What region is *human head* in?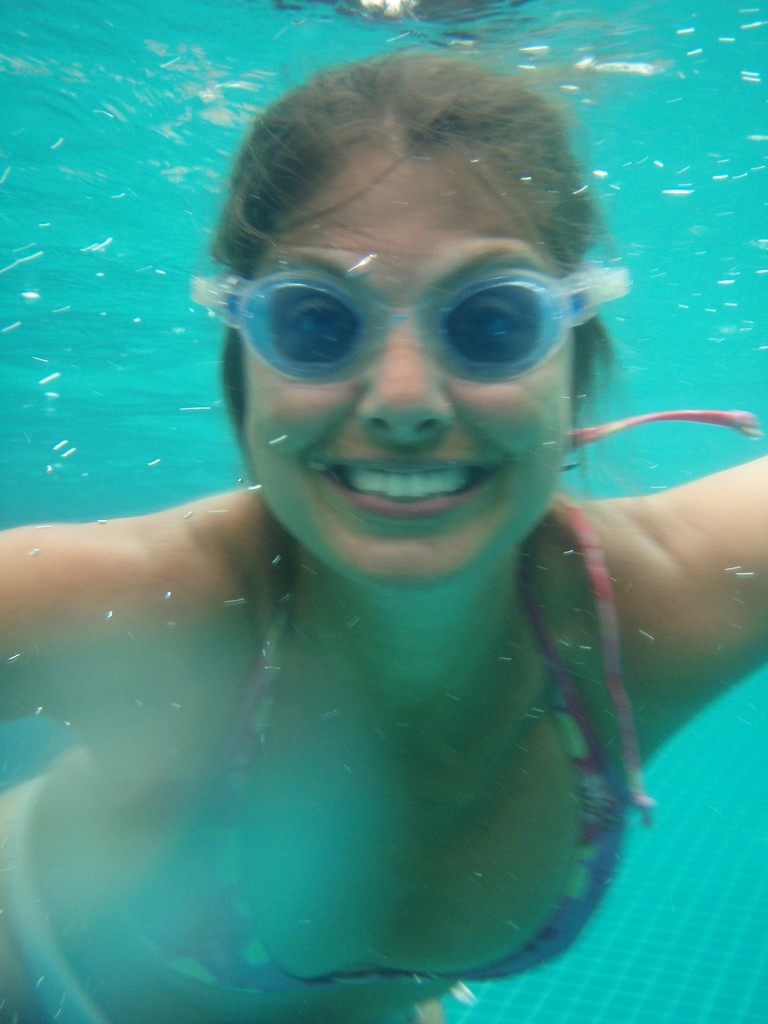
(left=202, top=42, right=611, bottom=592).
